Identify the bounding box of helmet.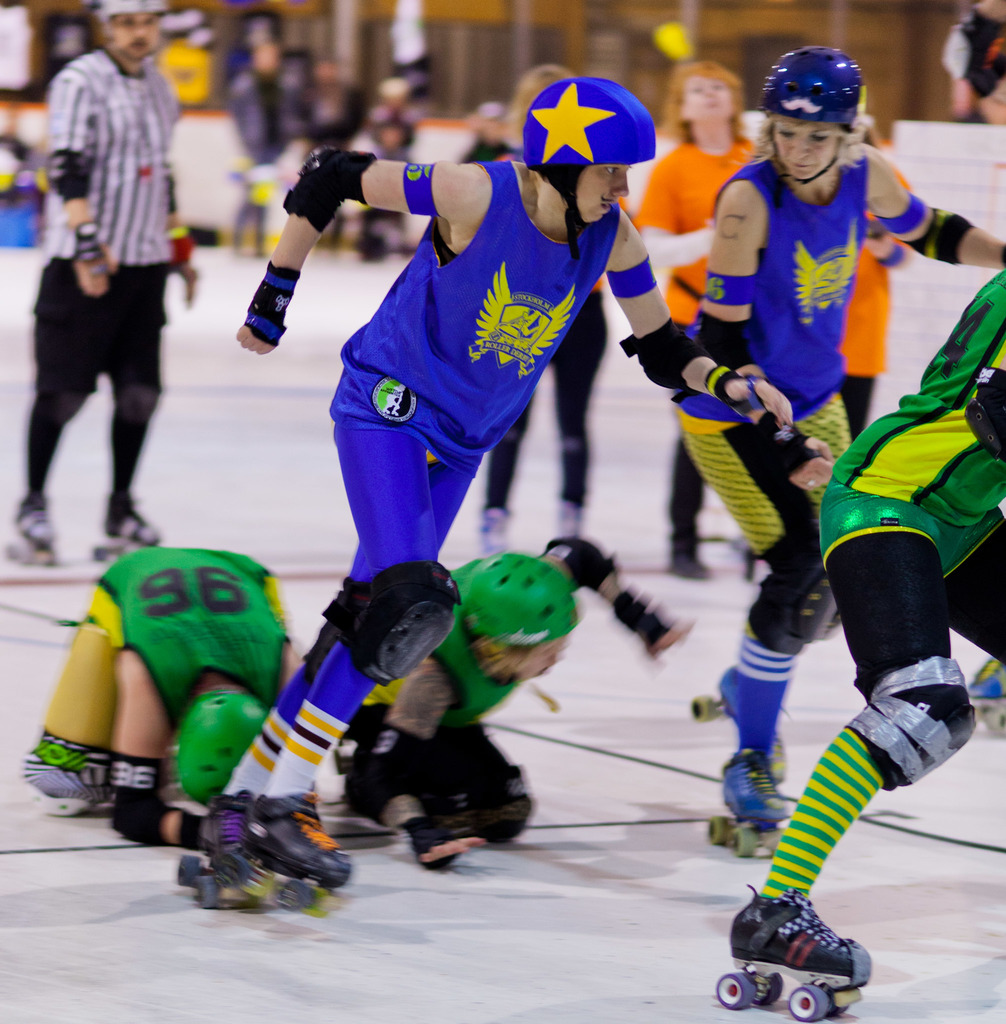
{"left": 523, "top": 75, "right": 659, "bottom": 264}.
